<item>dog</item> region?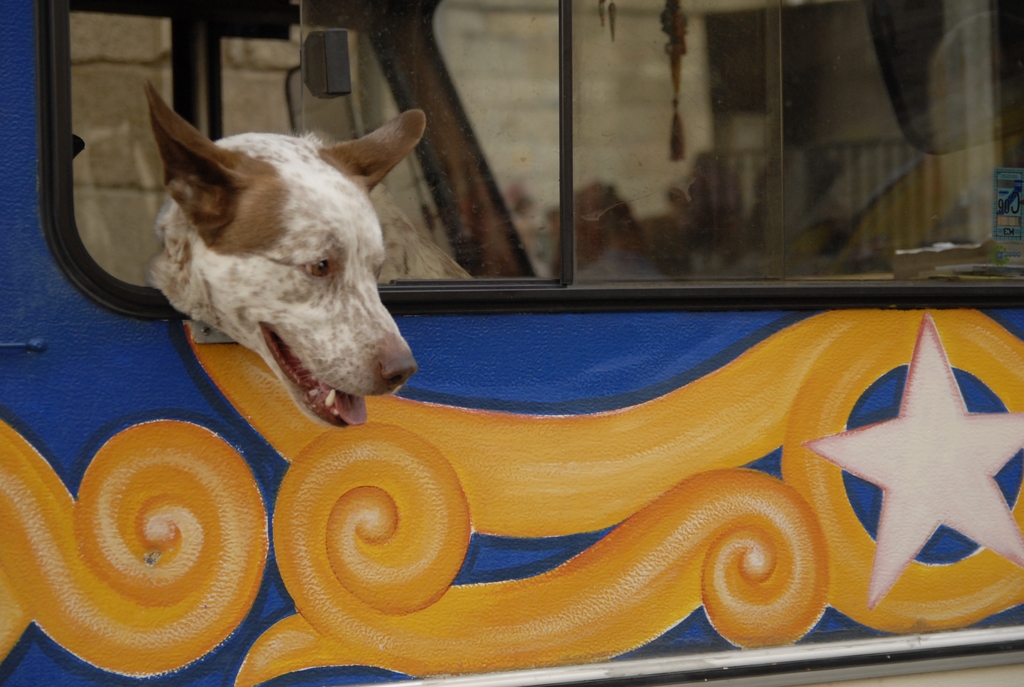
rect(140, 77, 472, 431)
